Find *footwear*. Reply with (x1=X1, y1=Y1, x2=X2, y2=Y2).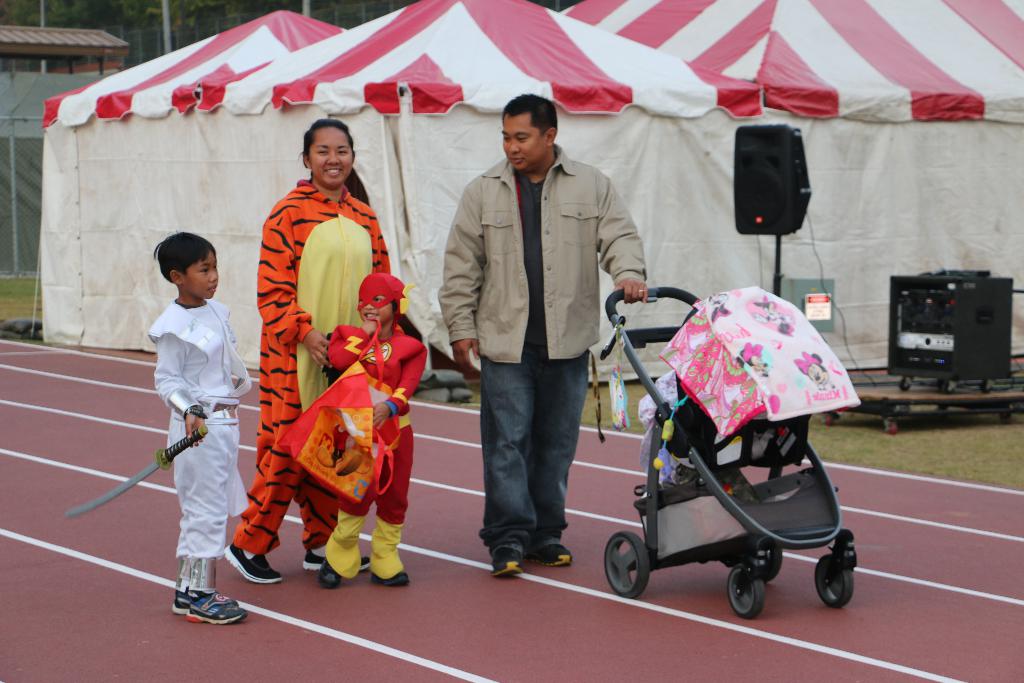
(x1=370, y1=573, x2=409, y2=584).
